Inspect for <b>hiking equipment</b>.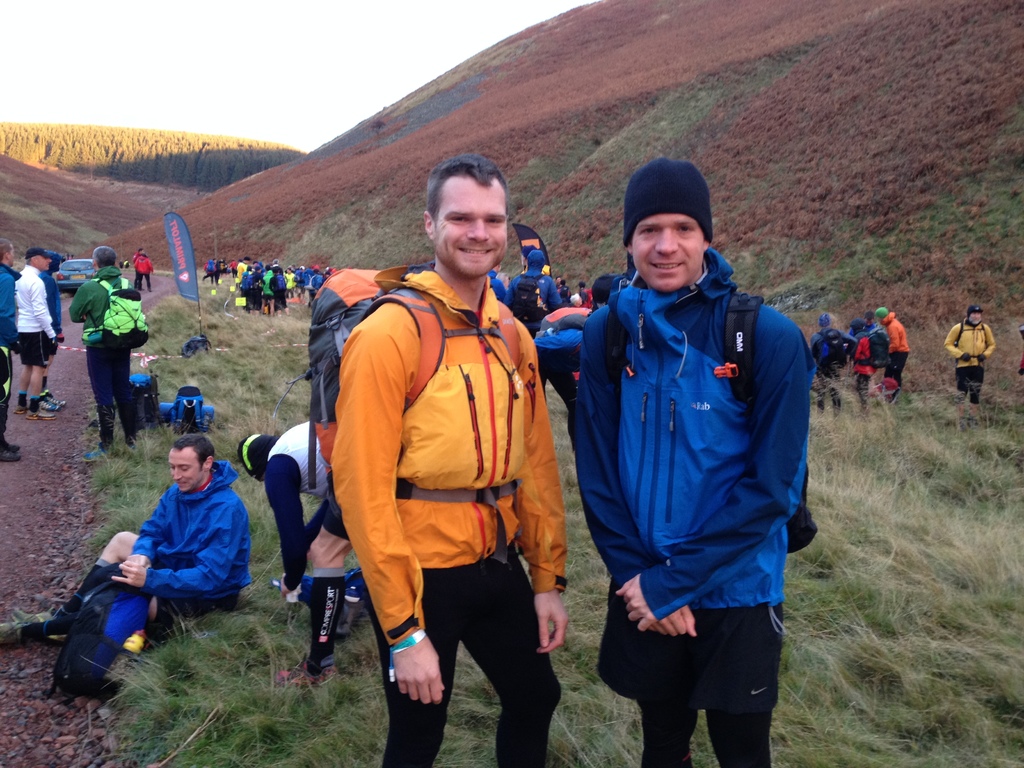
Inspection: crop(41, 581, 155, 705).
